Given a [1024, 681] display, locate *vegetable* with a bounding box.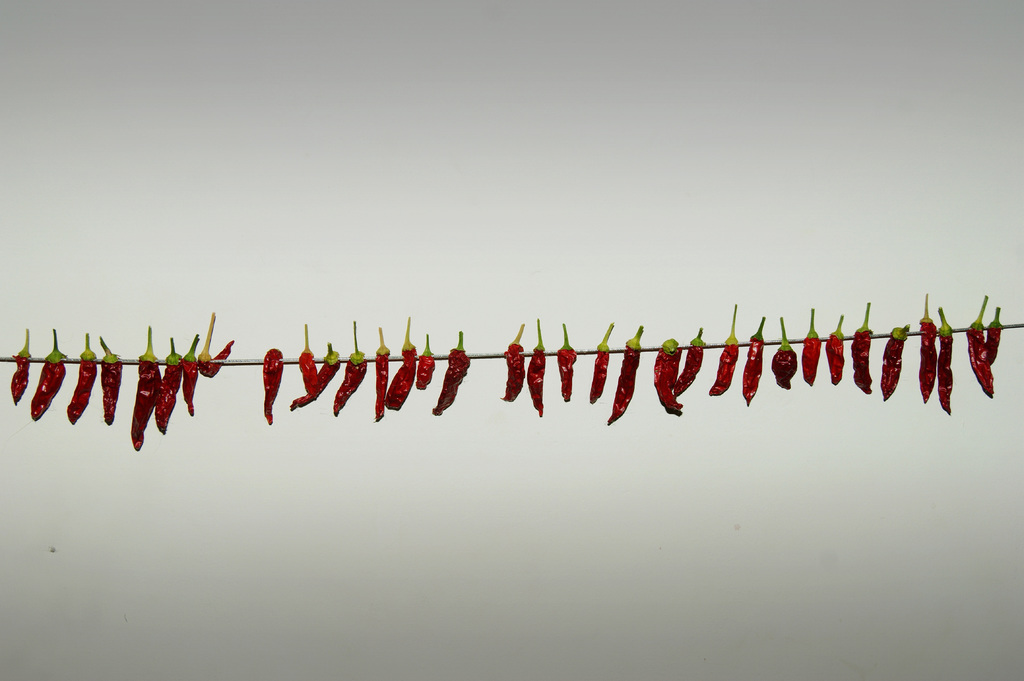
Located: [x1=101, y1=337, x2=122, y2=424].
